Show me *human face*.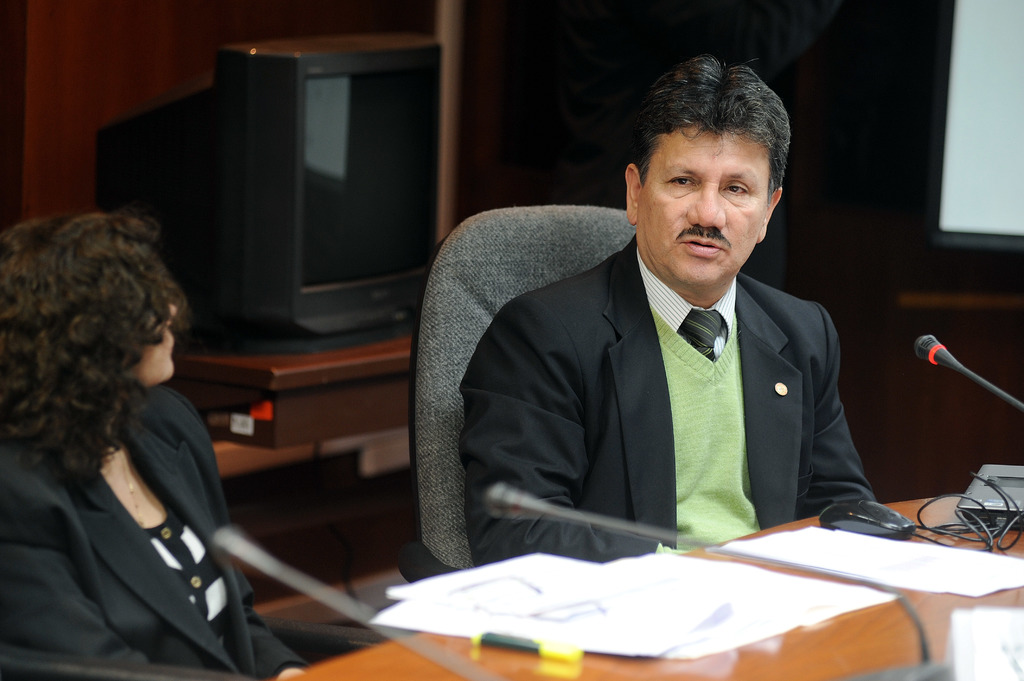
*human face* is here: x1=640, y1=127, x2=765, y2=292.
